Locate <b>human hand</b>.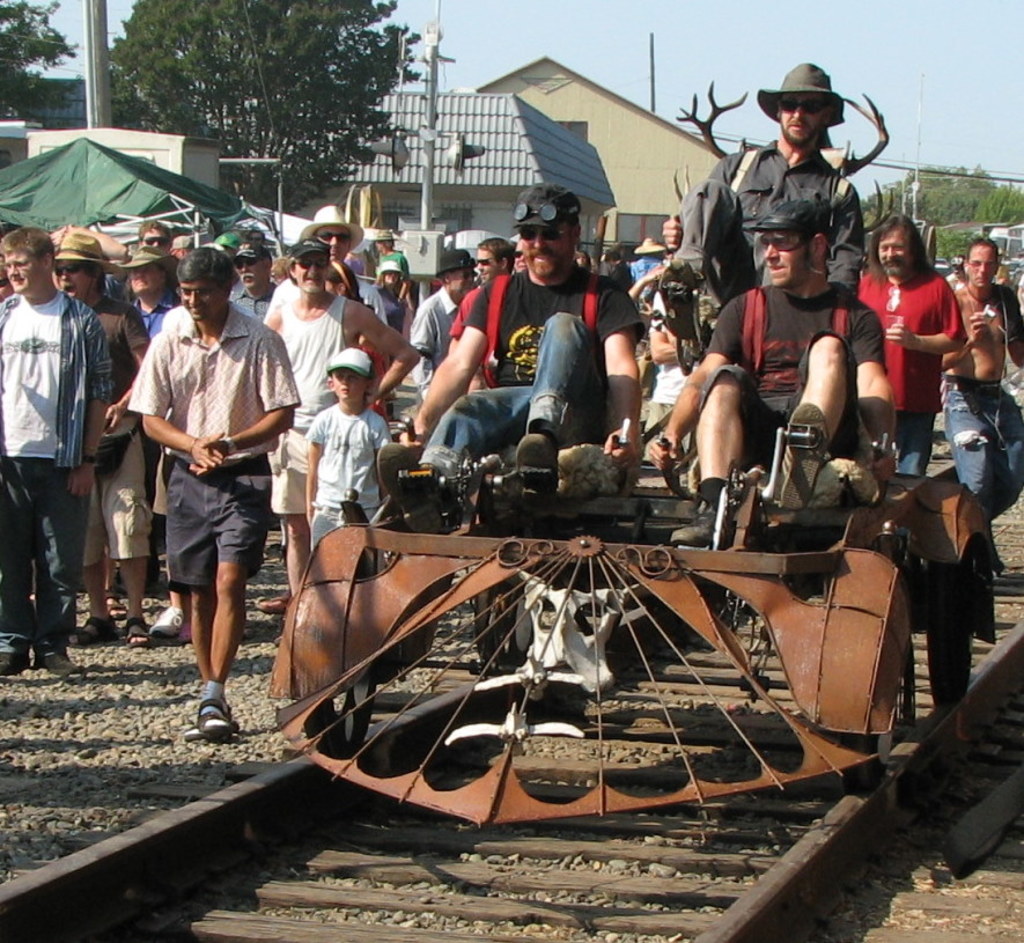
Bounding box: pyautogui.locateOnScreen(400, 420, 423, 450).
